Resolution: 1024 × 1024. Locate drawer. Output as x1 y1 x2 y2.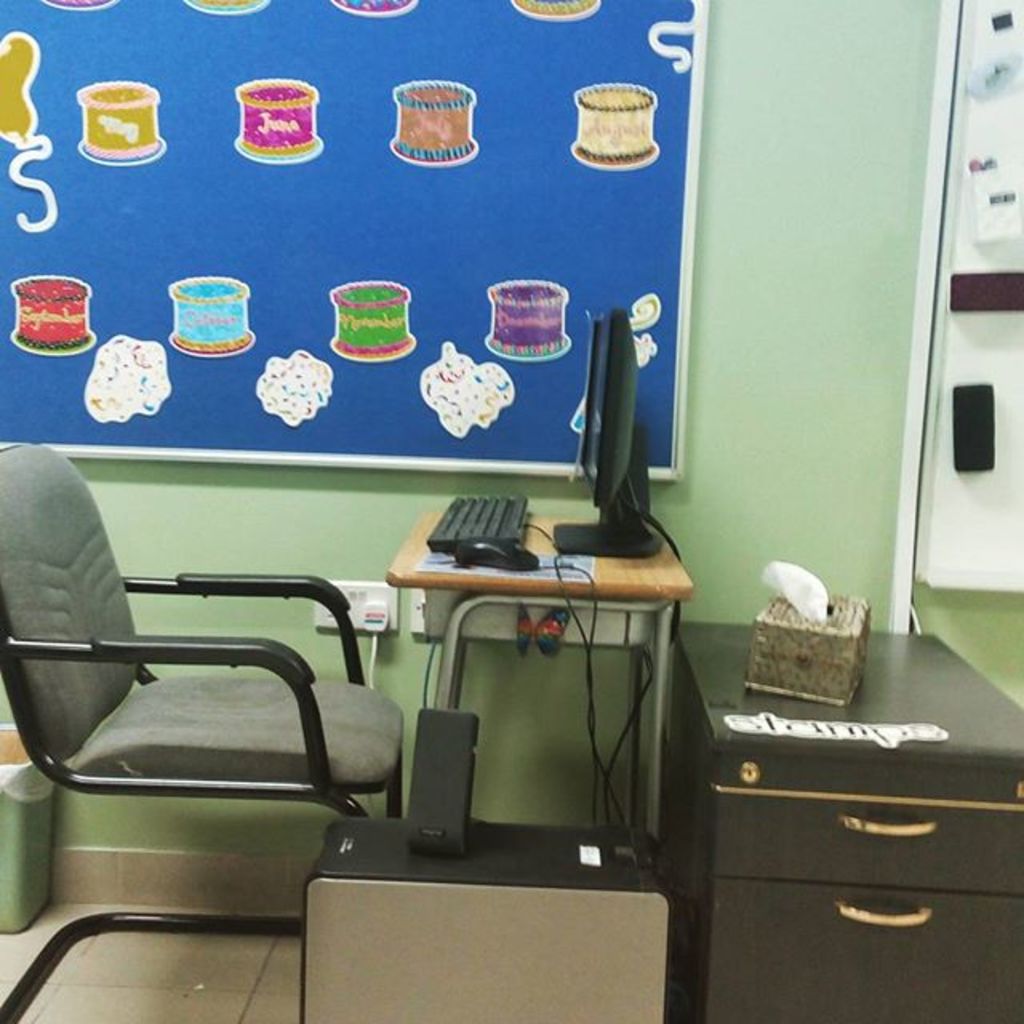
690 678 1005 971.
